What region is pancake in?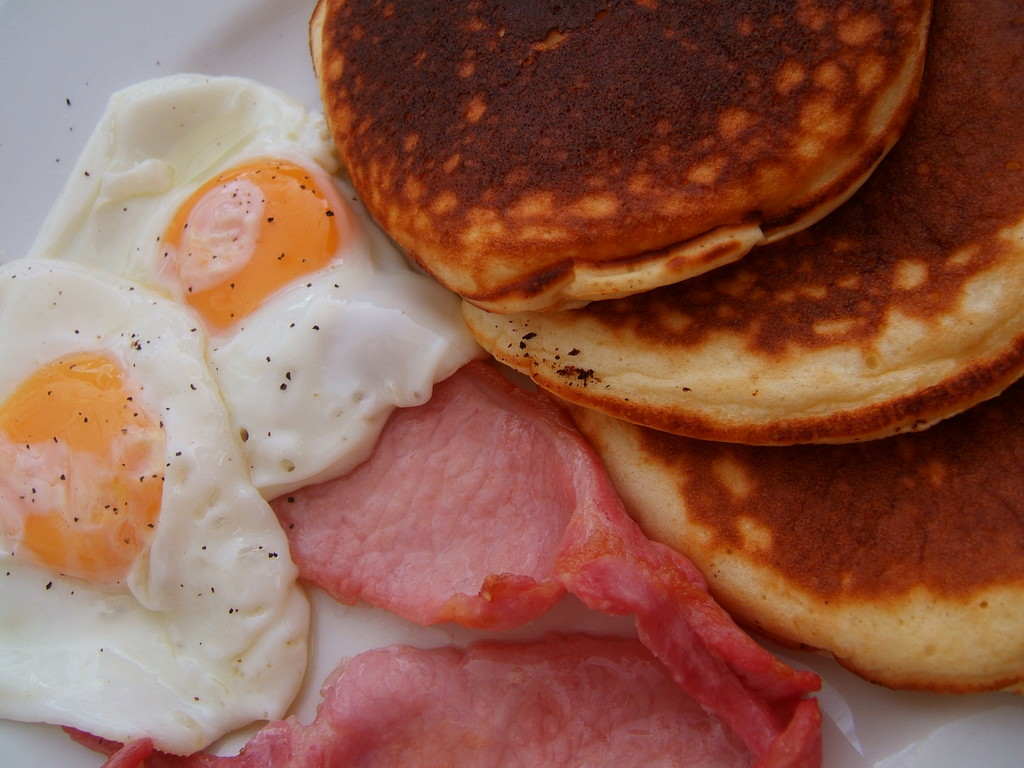
bbox=(465, 0, 1023, 457).
